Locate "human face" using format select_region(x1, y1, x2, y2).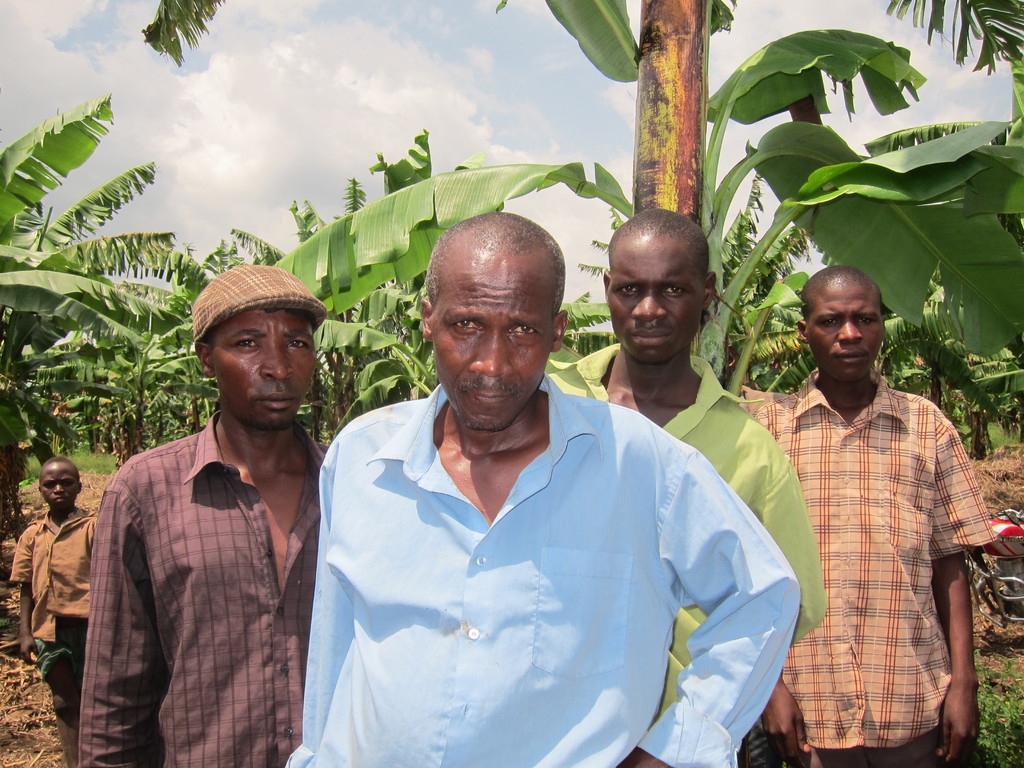
select_region(211, 307, 318, 430).
